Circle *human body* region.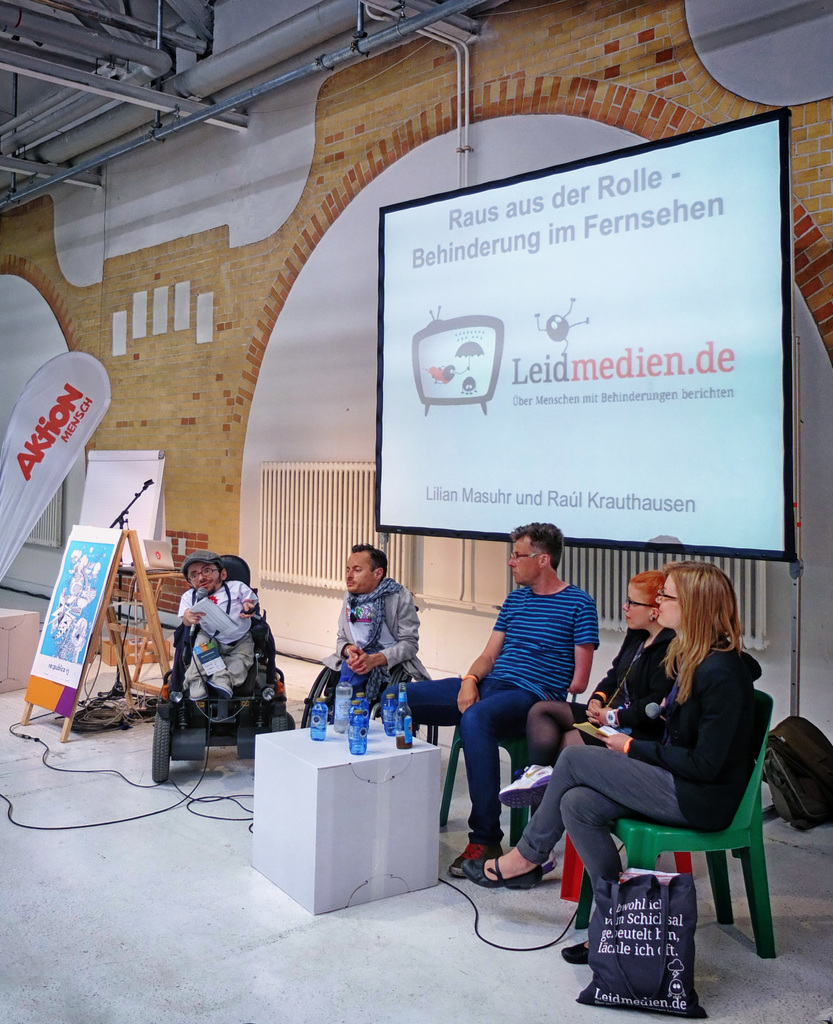
Region: (417, 529, 604, 865).
